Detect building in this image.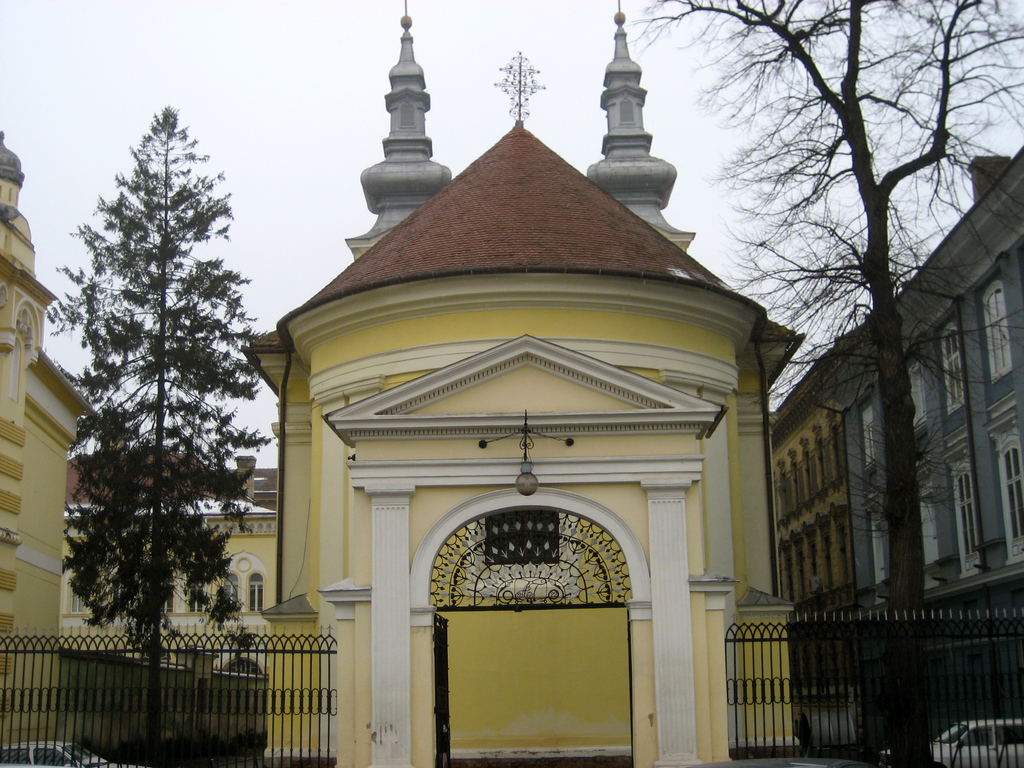
Detection: [0, 0, 1023, 767].
